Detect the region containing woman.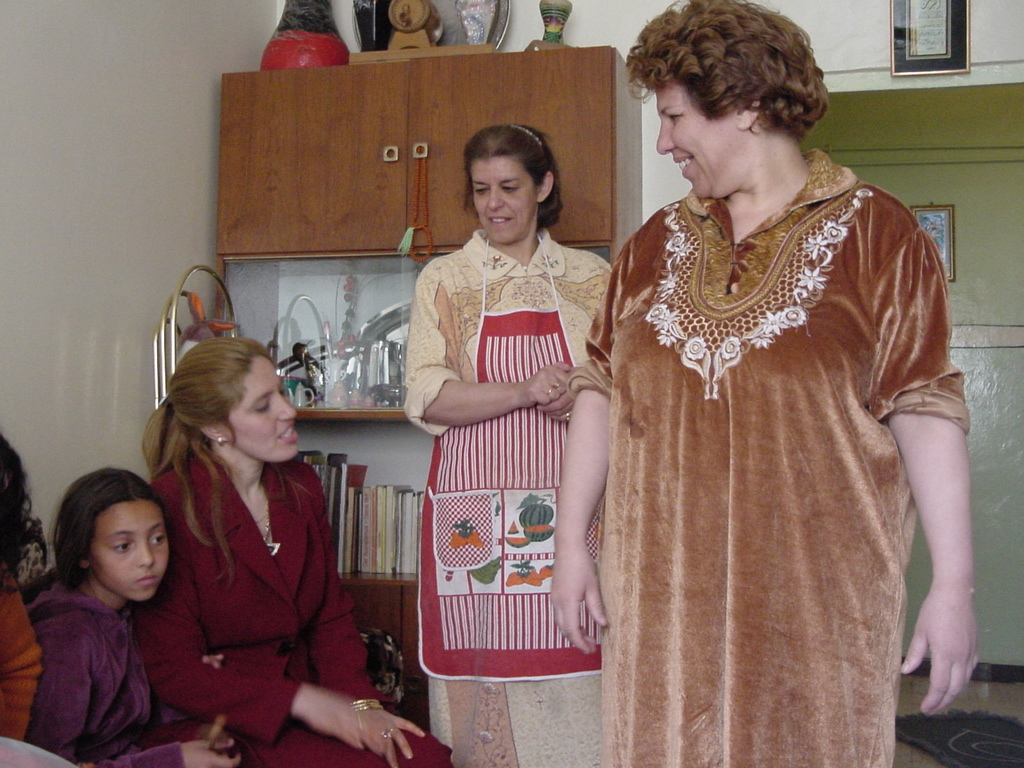
398 125 602 767.
